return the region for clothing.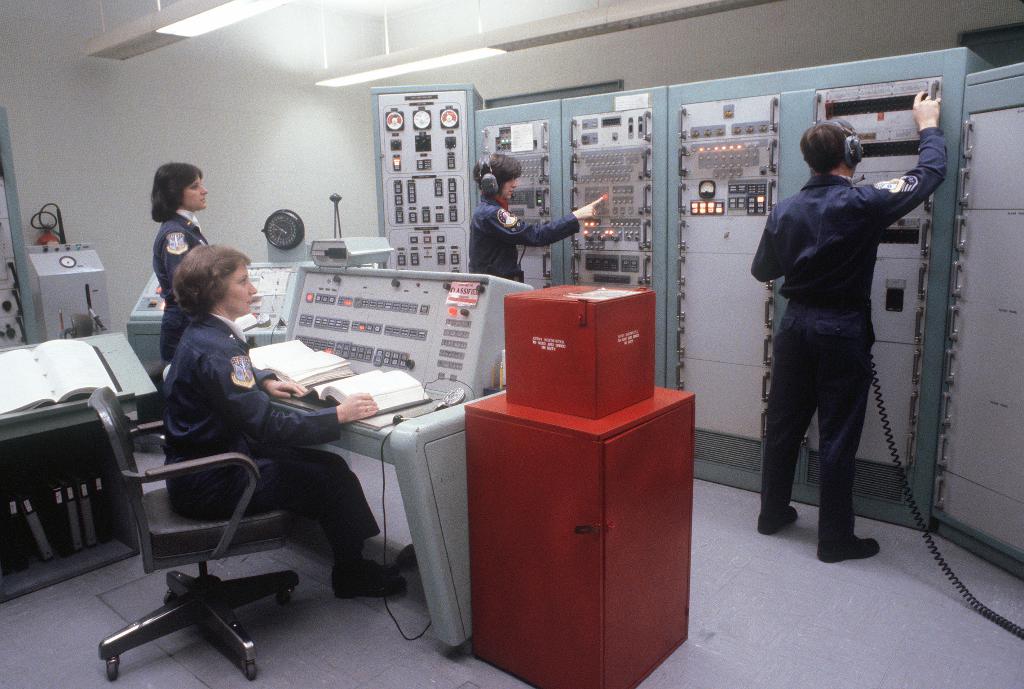
bbox=(749, 129, 934, 539).
